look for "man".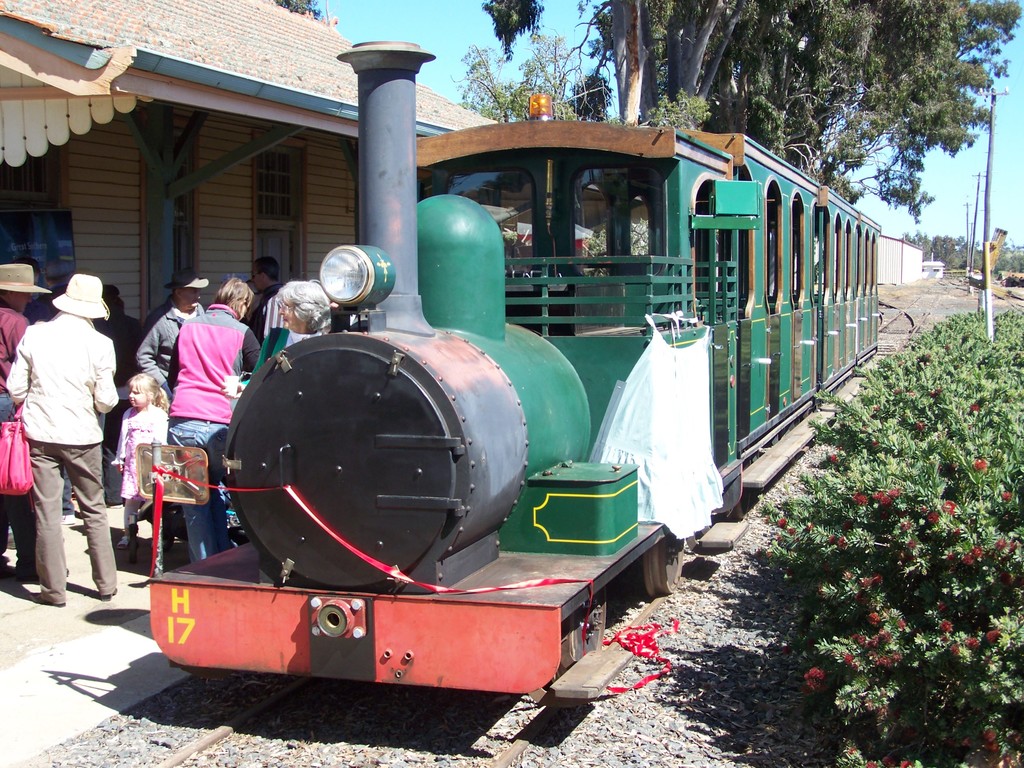
Found: <bbox>0, 267, 76, 582</bbox>.
